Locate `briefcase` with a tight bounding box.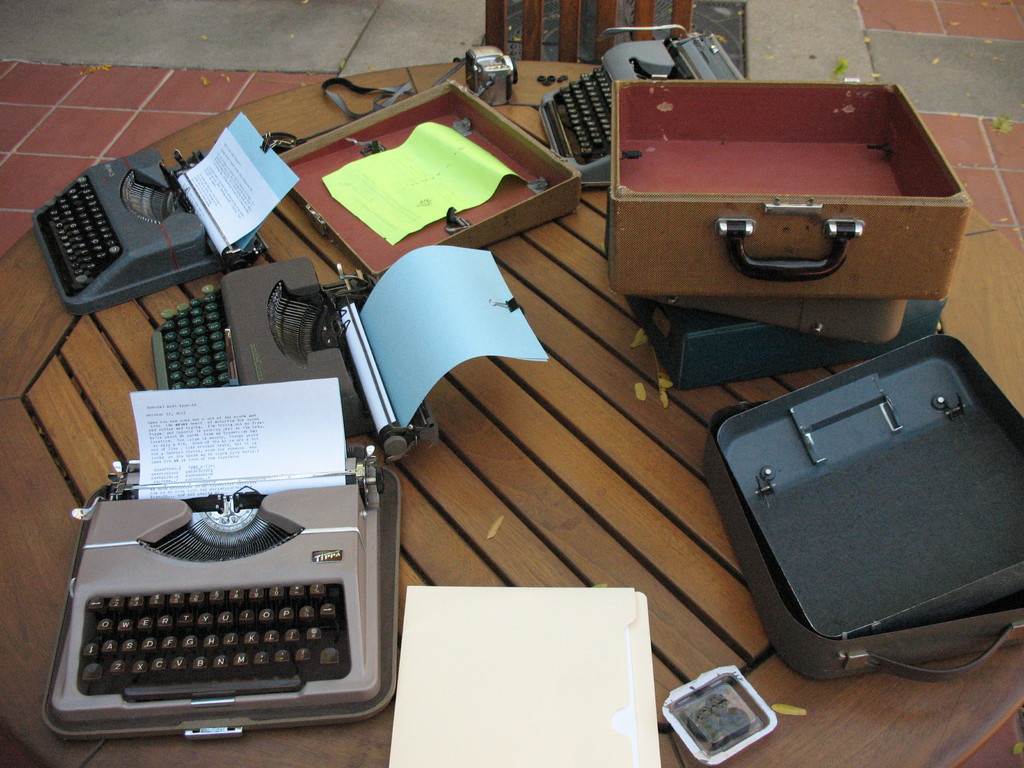
(570,45,1023,351).
